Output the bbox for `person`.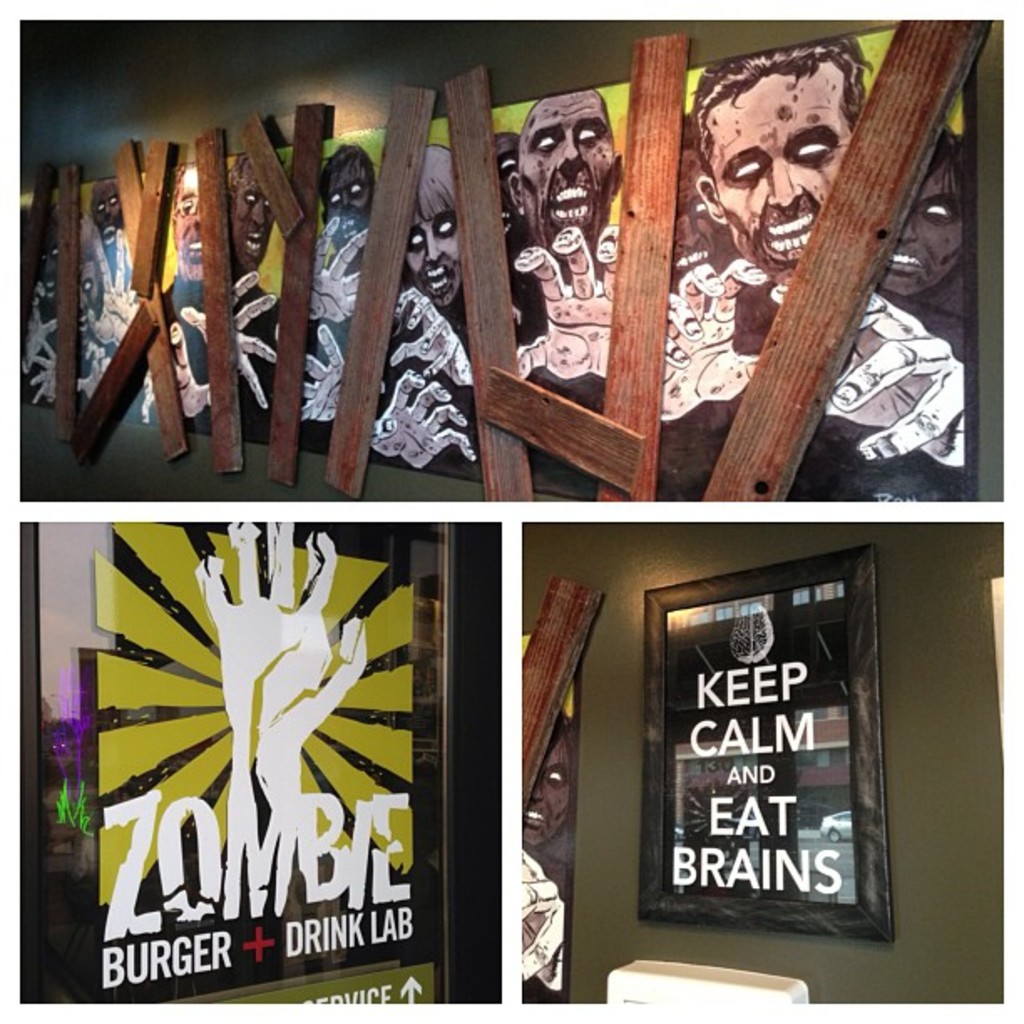
{"x1": 72, "y1": 171, "x2": 144, "y2": 413}.
